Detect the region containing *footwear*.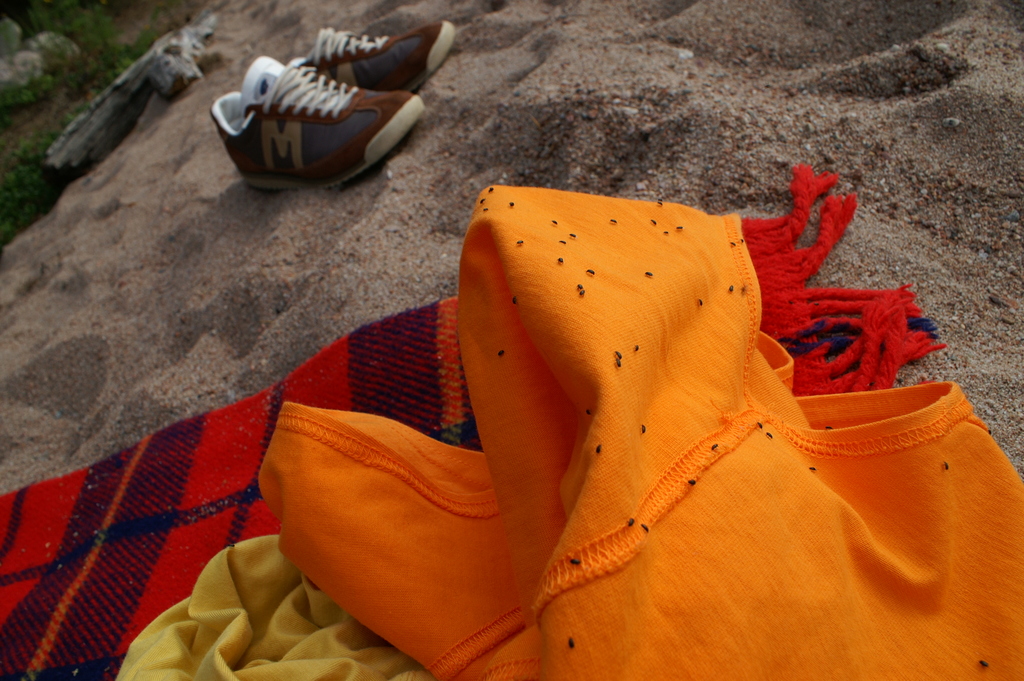
287 33 444 80.
